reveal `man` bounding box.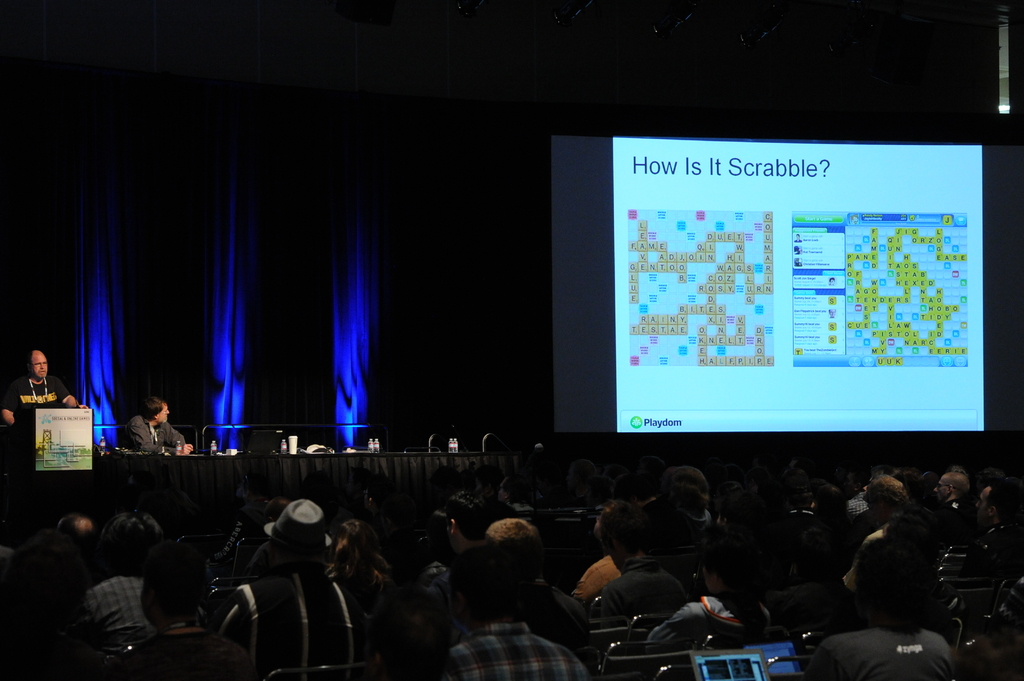
Revealed: (79, 511, 166, 642).
